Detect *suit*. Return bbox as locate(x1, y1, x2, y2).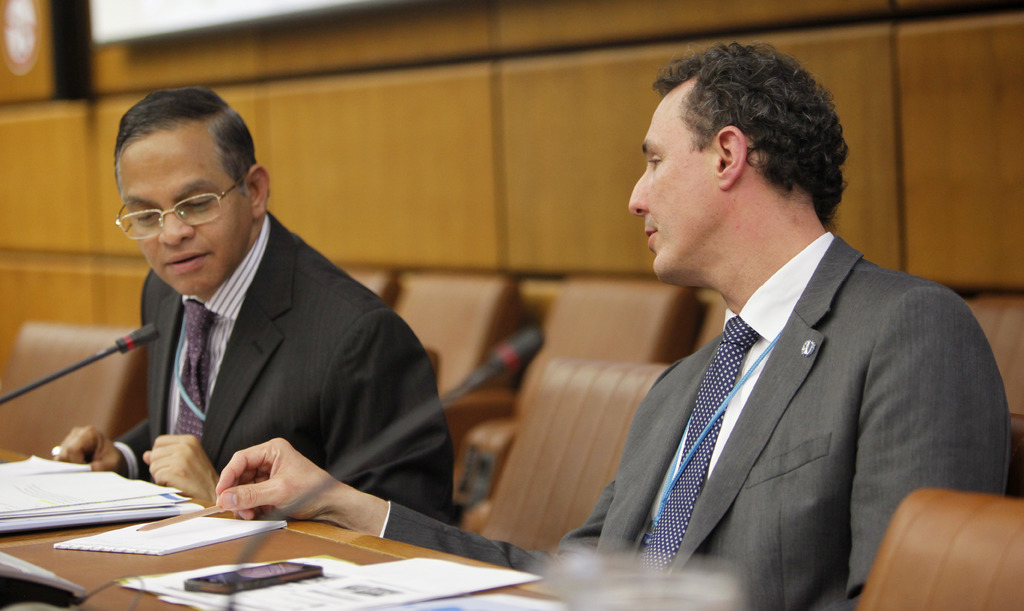
locate(77, 161, 438, 546).
